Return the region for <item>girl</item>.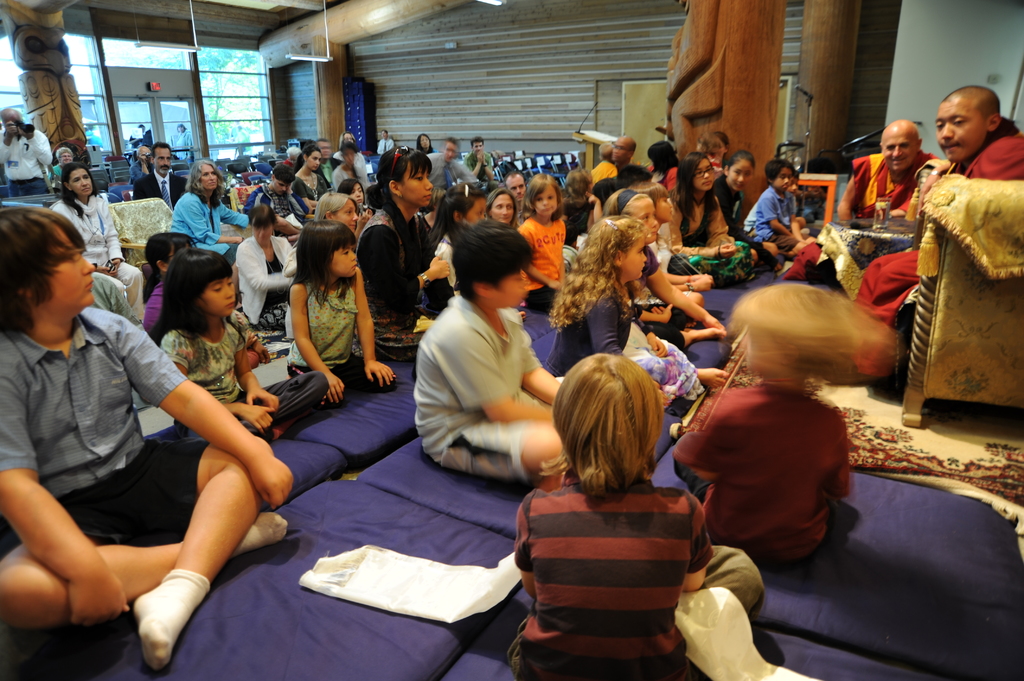
detection(715, 147, 756, 228).
